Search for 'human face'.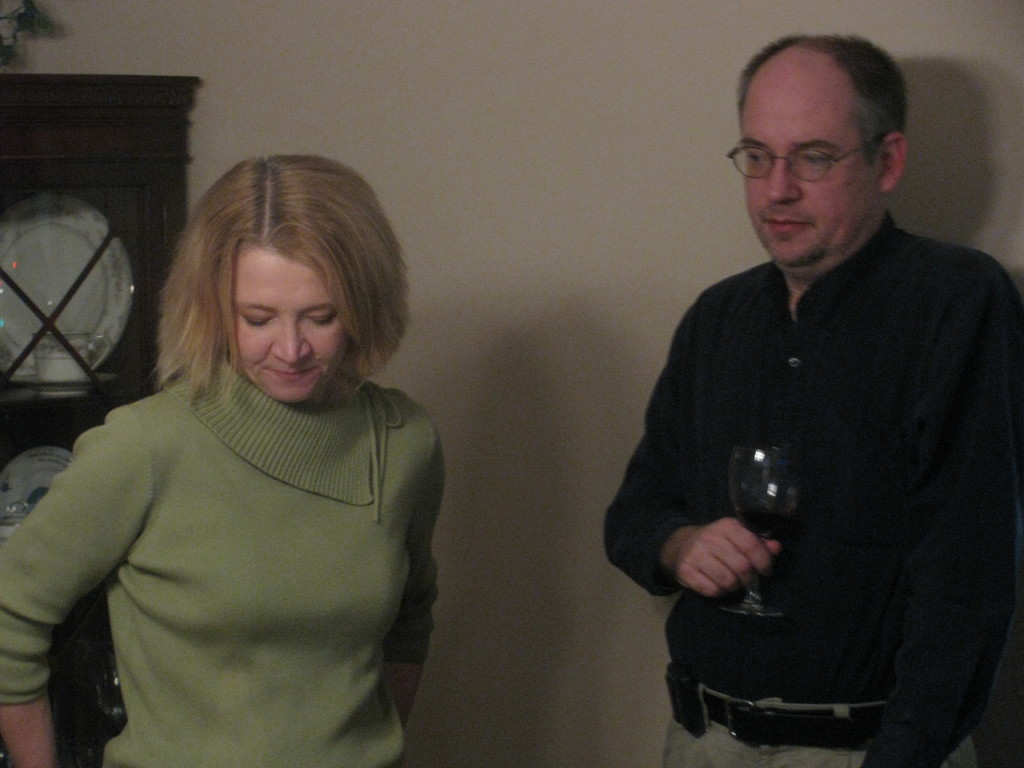
Found at box=[749, 100, 872, 260].
